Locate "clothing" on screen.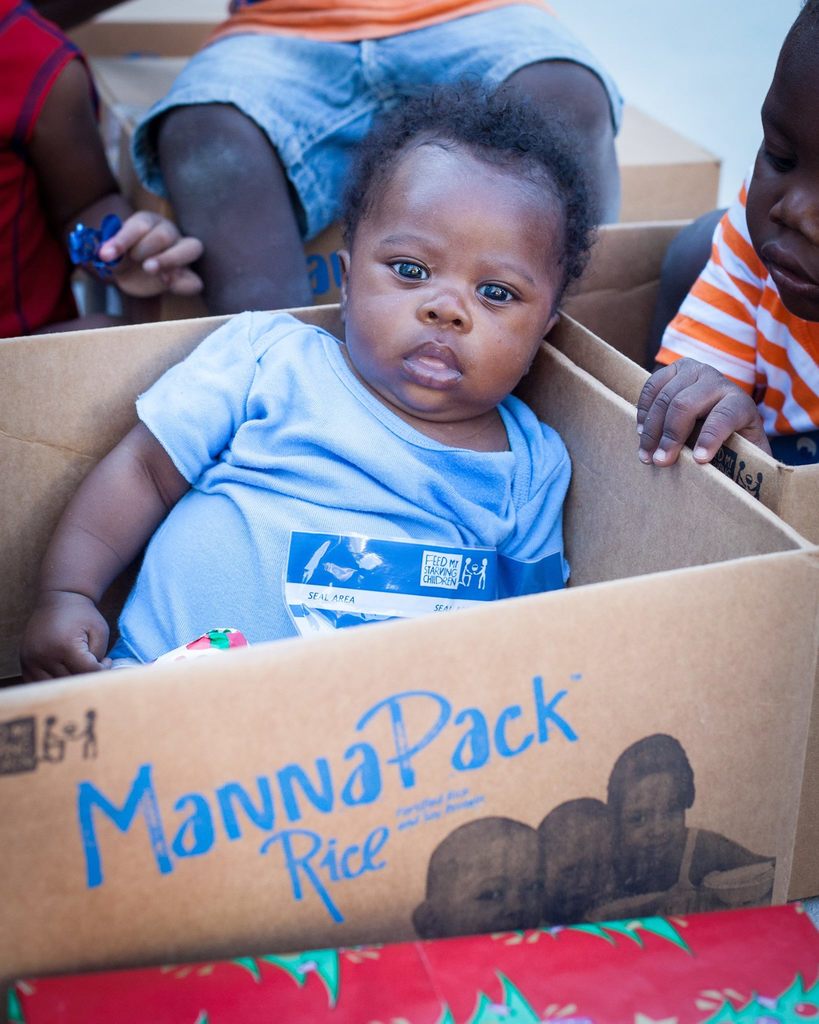
On screen at 132,19,626,230.
